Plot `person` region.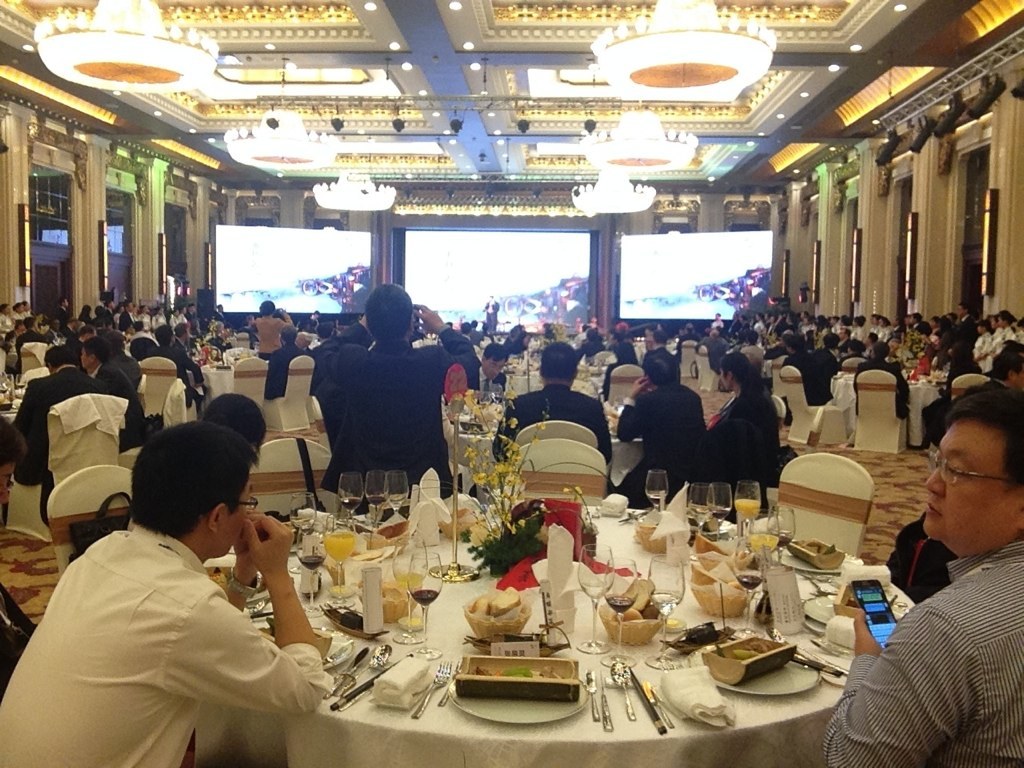
Plotted at [left=486, top=330, right=516, bottom=386].
